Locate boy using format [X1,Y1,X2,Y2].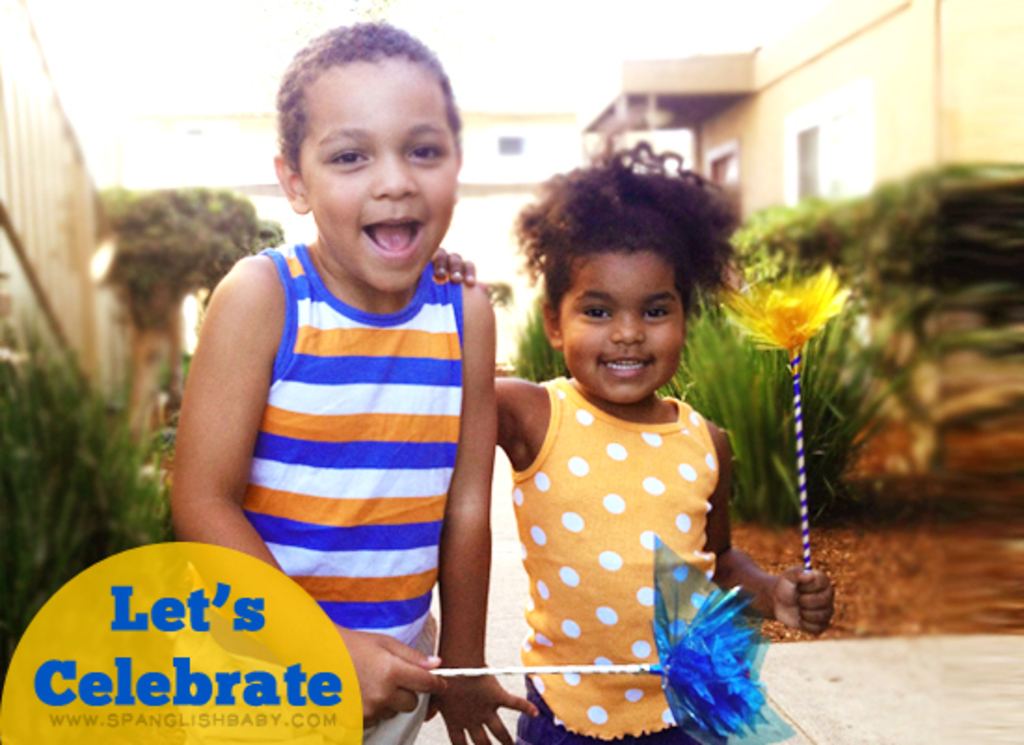
[184,80,499,744].
